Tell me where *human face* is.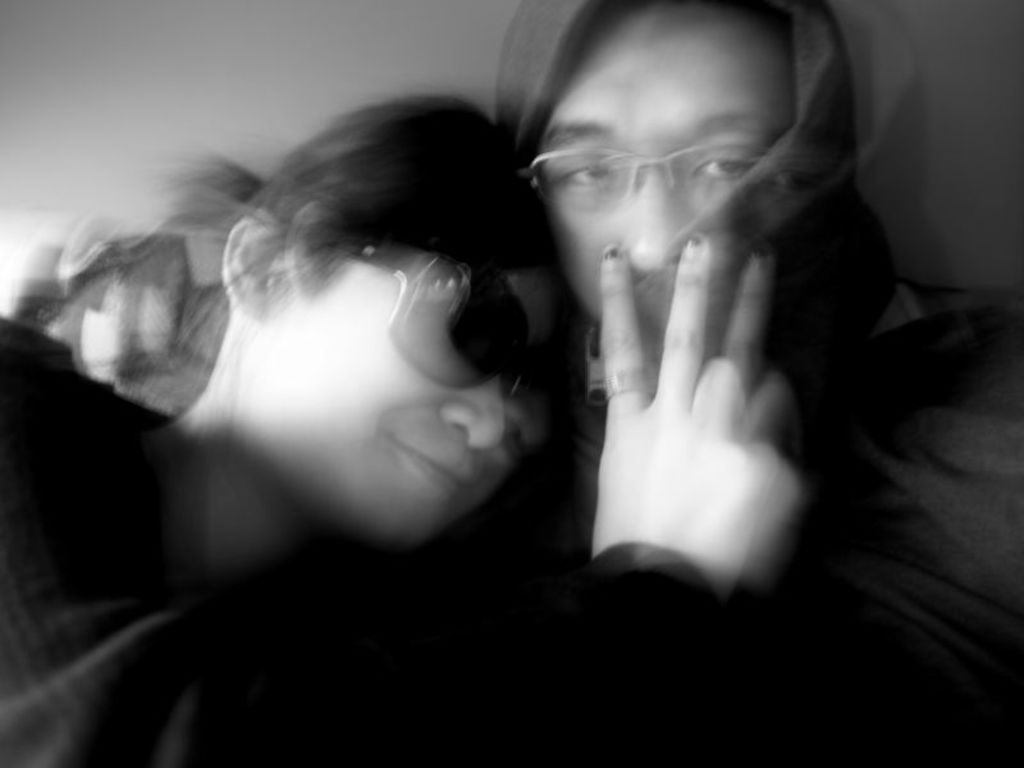
*human face* is at 516/6/791/317.
